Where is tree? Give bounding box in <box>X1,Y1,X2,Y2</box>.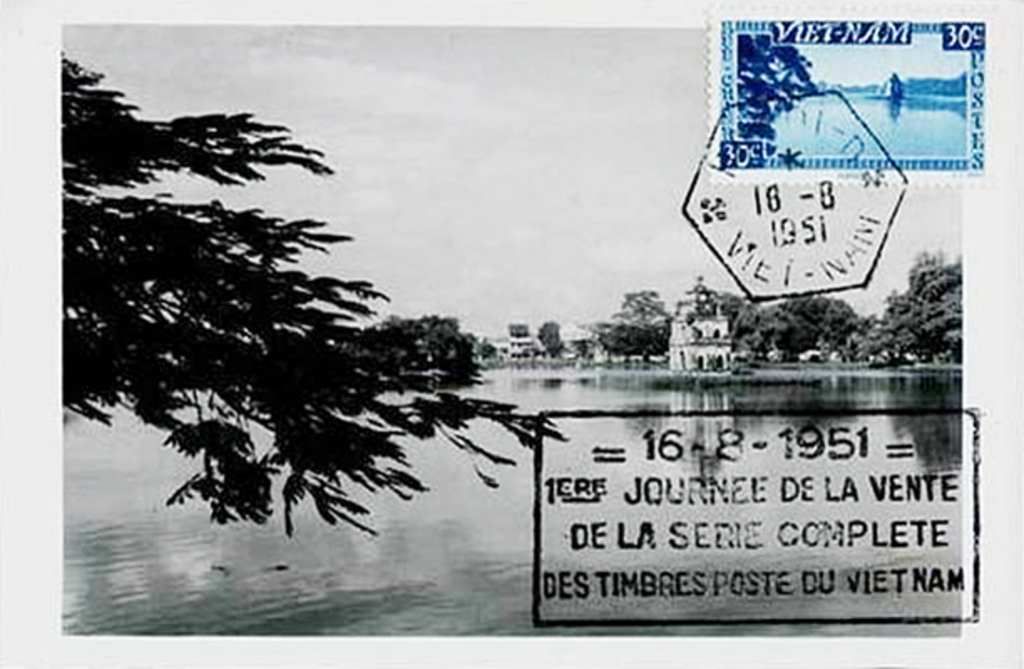
<box>733,294,873,355</box>.
